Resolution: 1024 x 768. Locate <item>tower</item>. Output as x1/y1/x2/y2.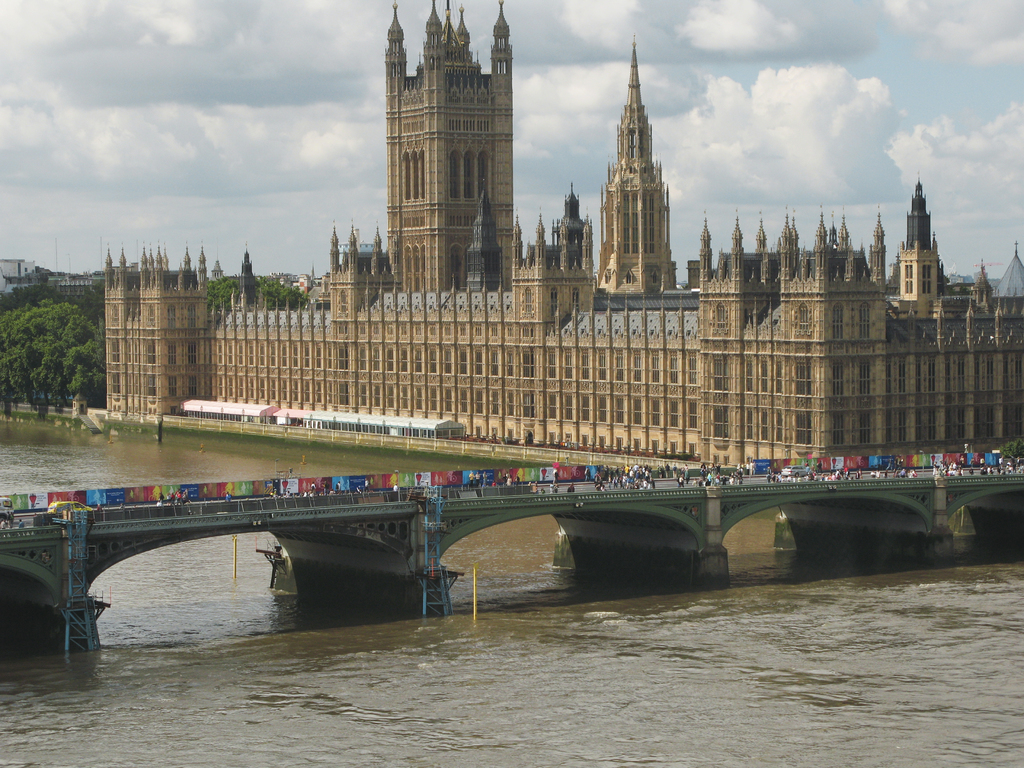
516/211/560/296.
